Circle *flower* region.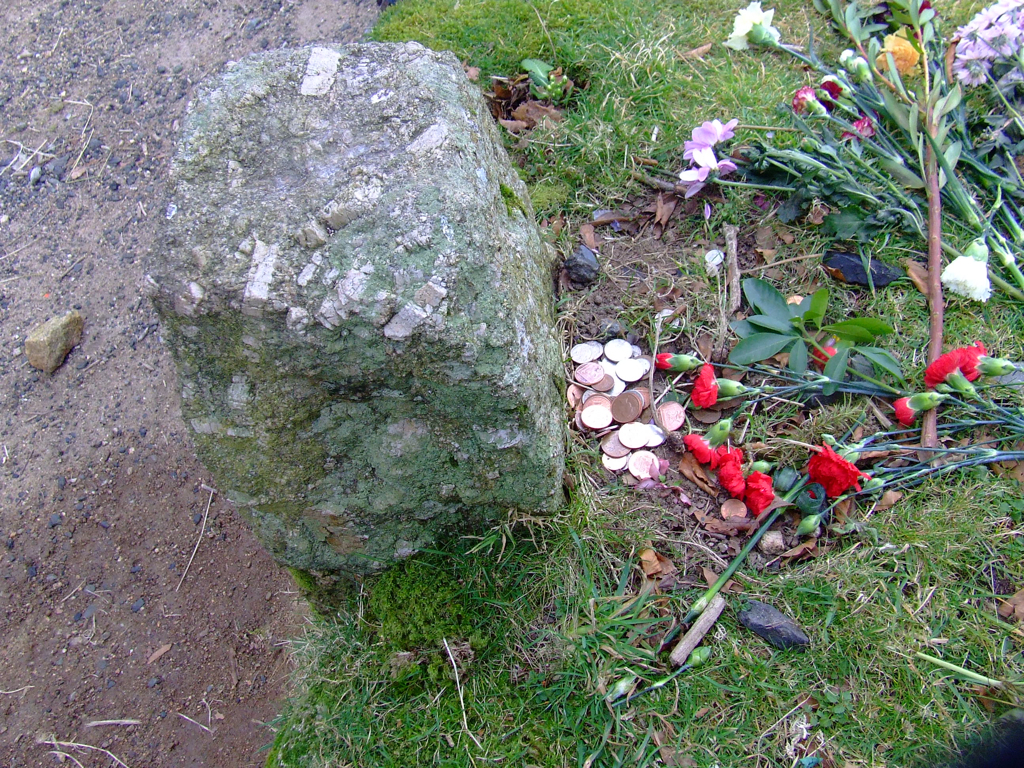
Region: box(694, 365, 727, 406).
